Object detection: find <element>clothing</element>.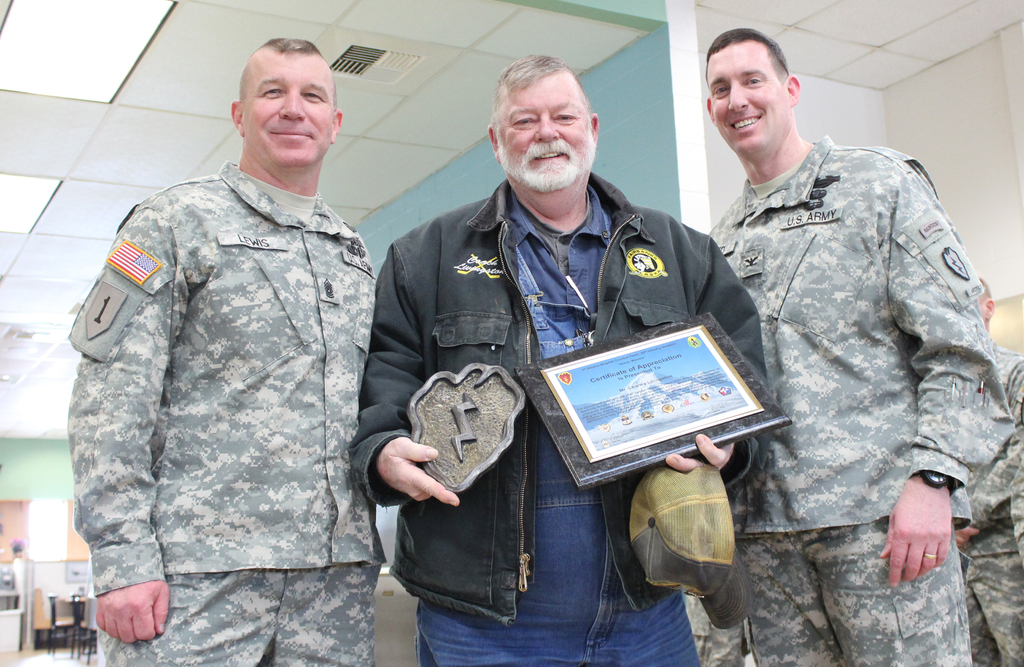
945, 337, 1023, 666.
